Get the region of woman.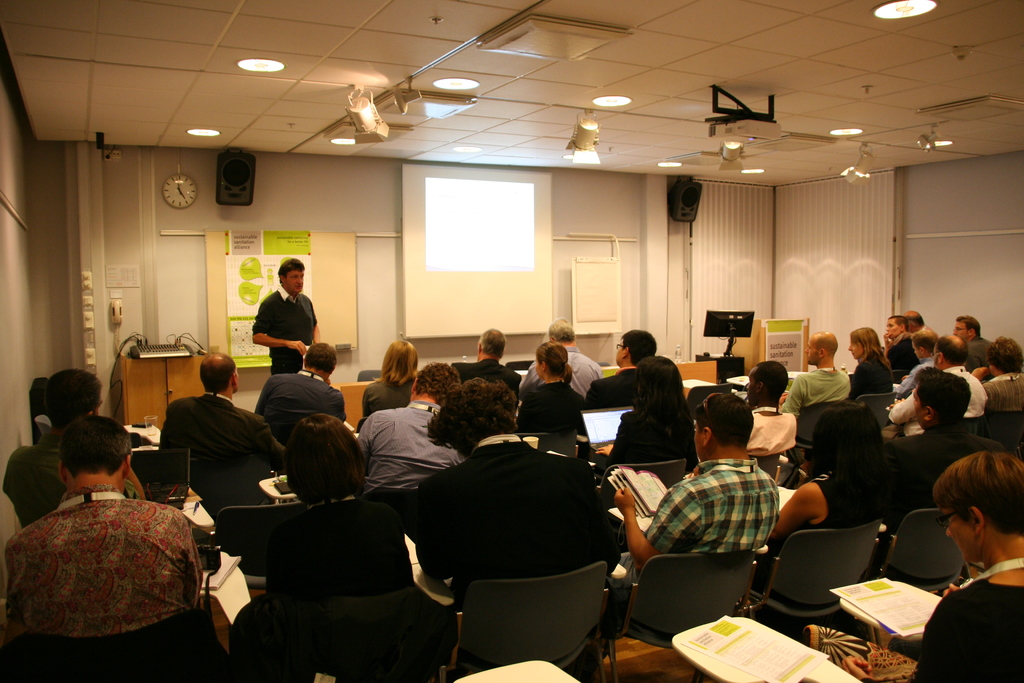
[left=840, top=449, right=1023, bottom=682].
